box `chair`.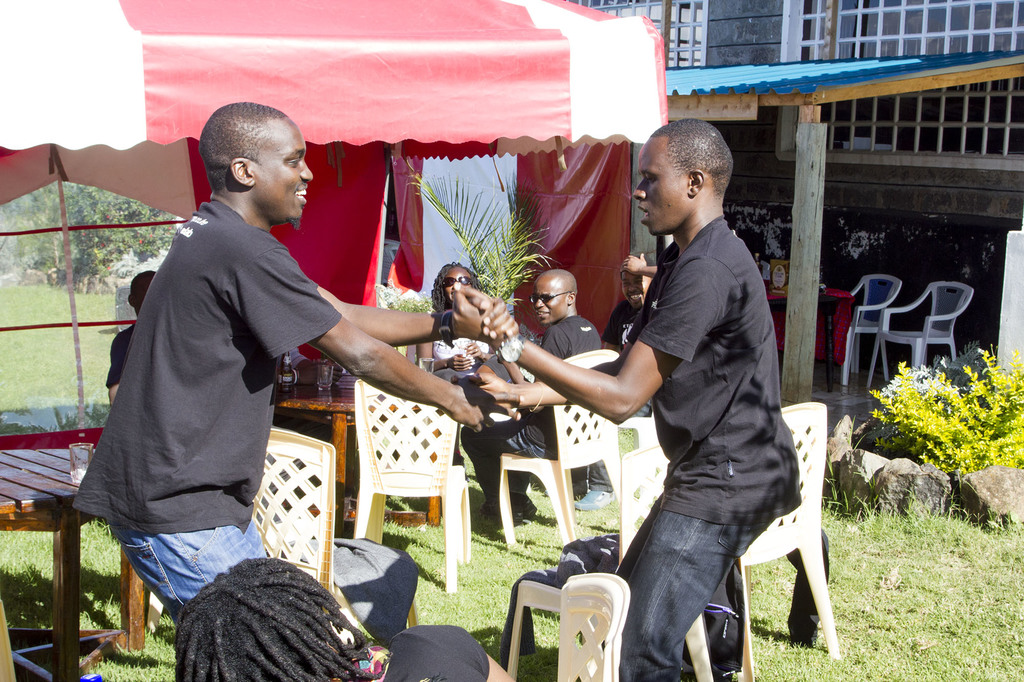
crop(845, 273, 902, 385).
